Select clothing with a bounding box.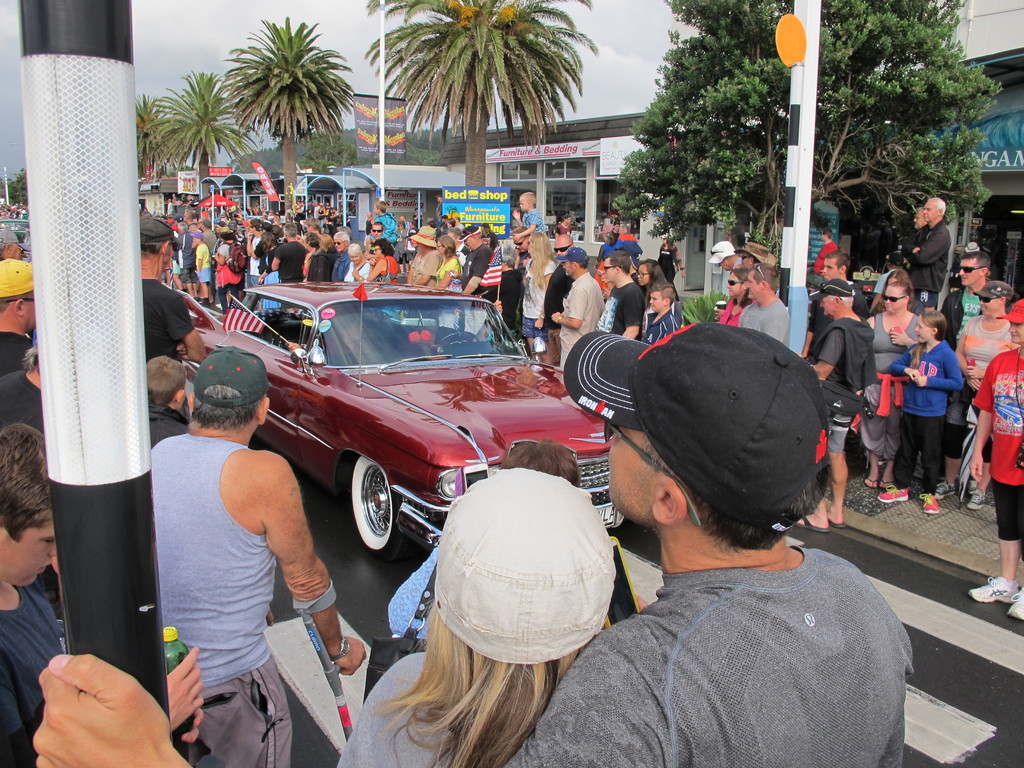
(410, 252, 446, 285).
